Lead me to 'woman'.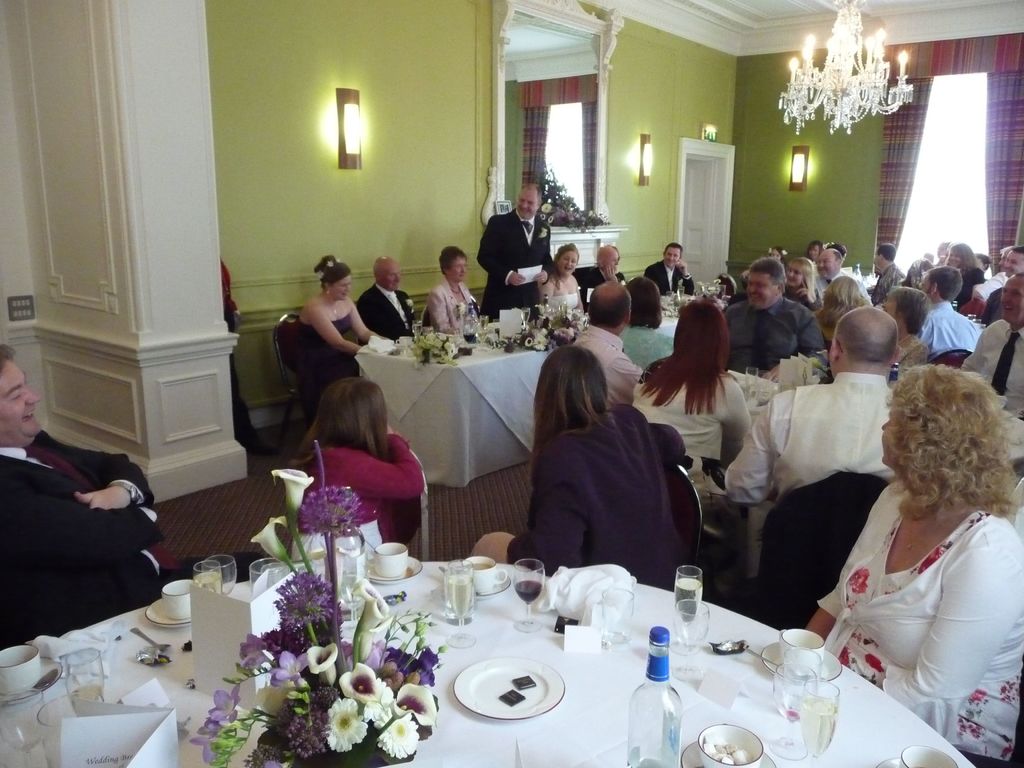
Lead to (629, 296, 756, 466).
